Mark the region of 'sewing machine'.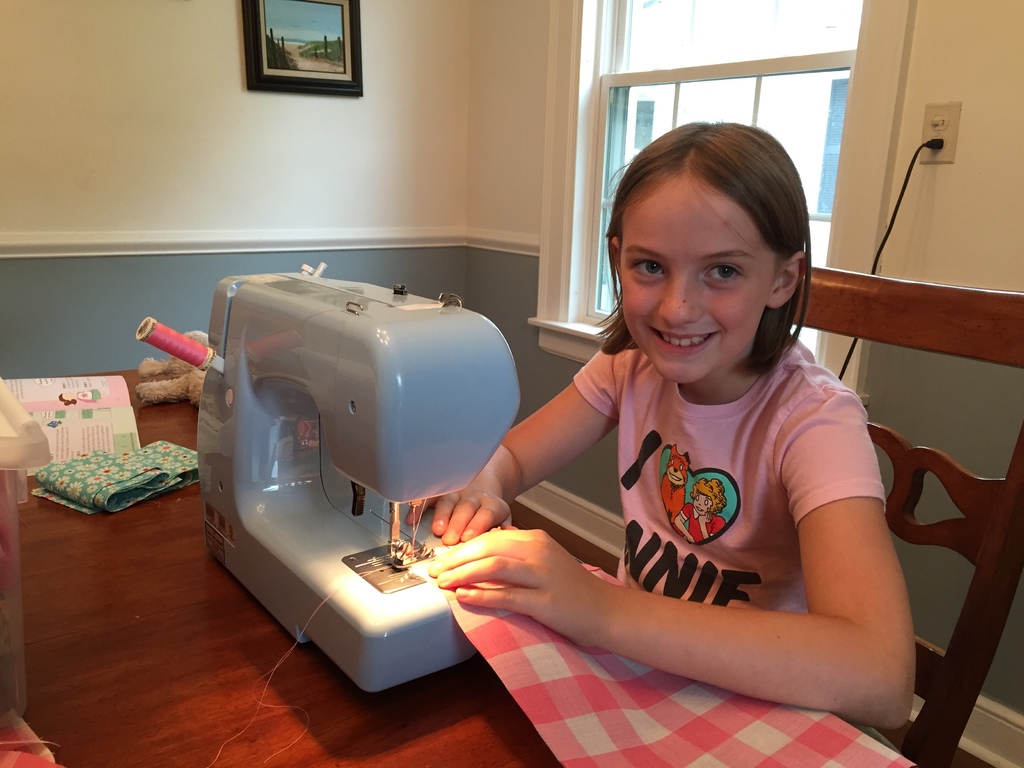
Region: [190, 253, 530, 692].
